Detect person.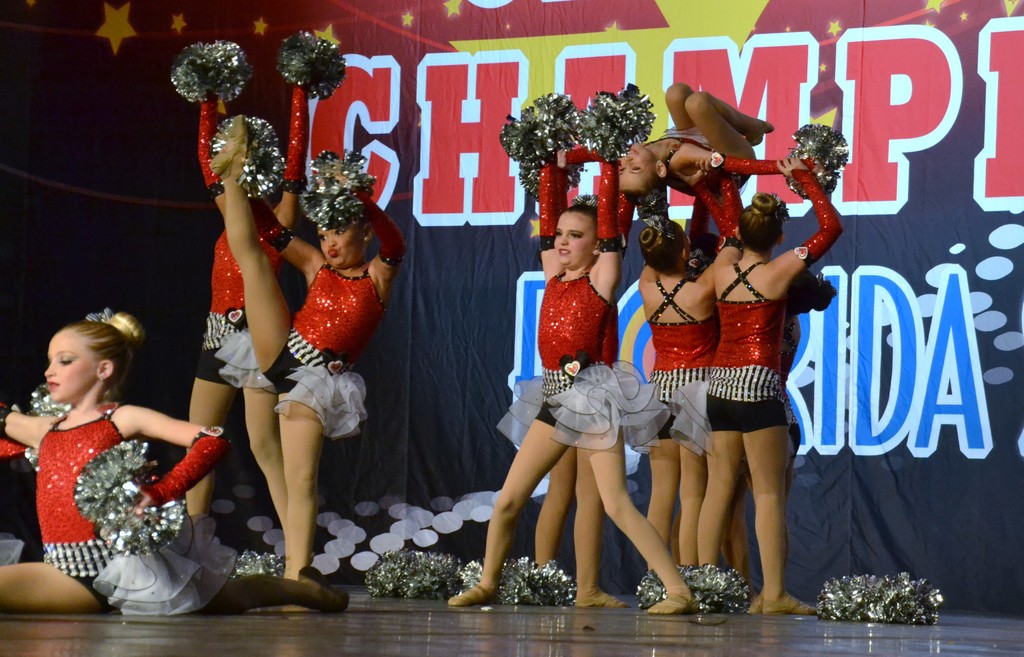
Detected at 550,75,854,203.
